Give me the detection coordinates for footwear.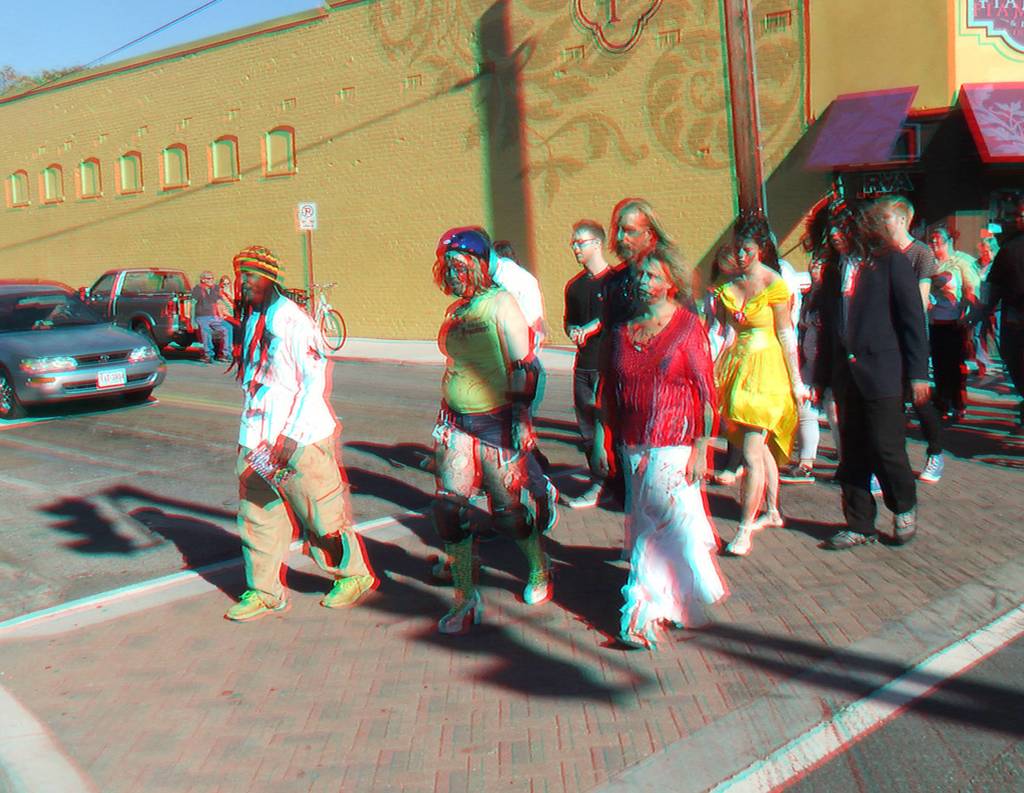
BBox(431, 580, 487, 638).
